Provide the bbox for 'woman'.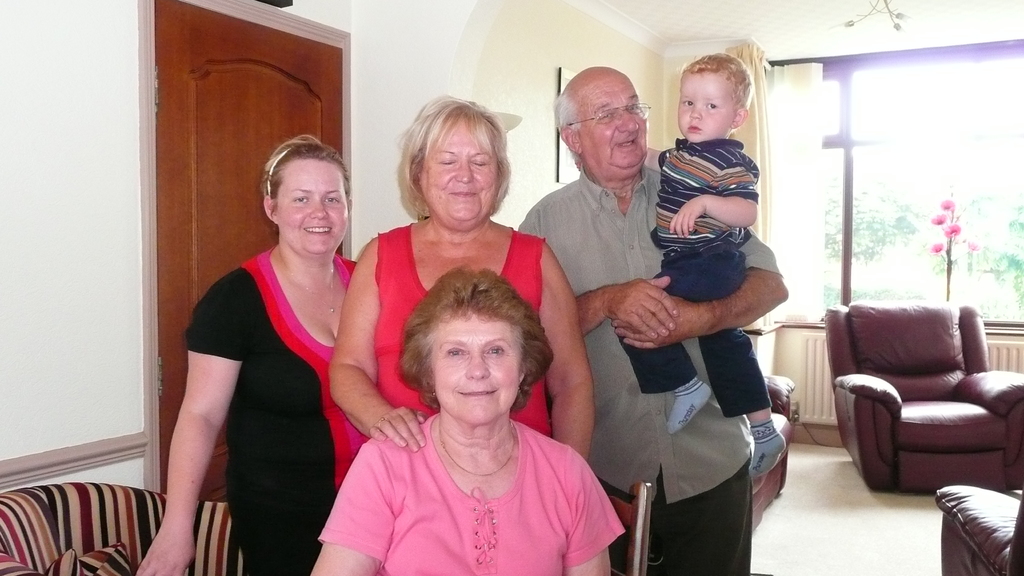
bbox=(129, 134, 367, 575).
